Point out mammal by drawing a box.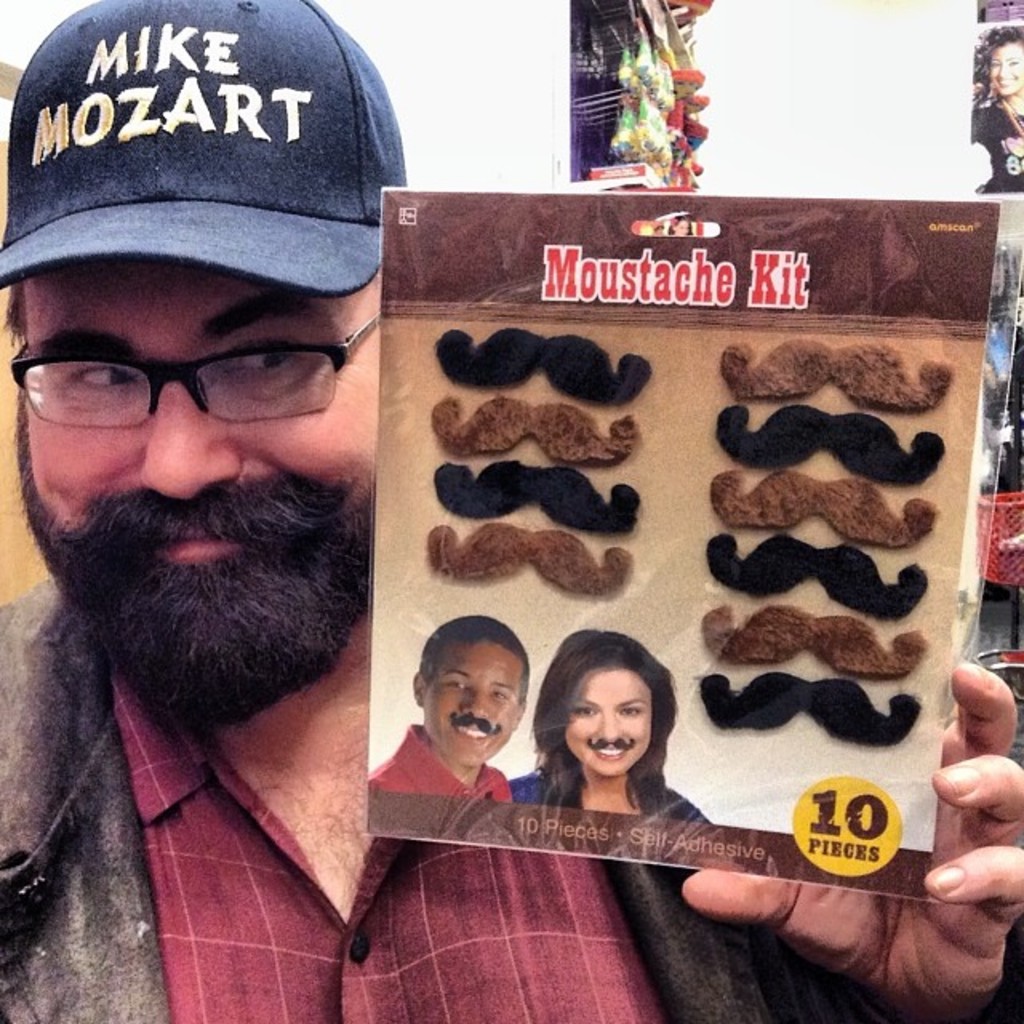
left=0, top=0, right=1022, bottom=1022.
